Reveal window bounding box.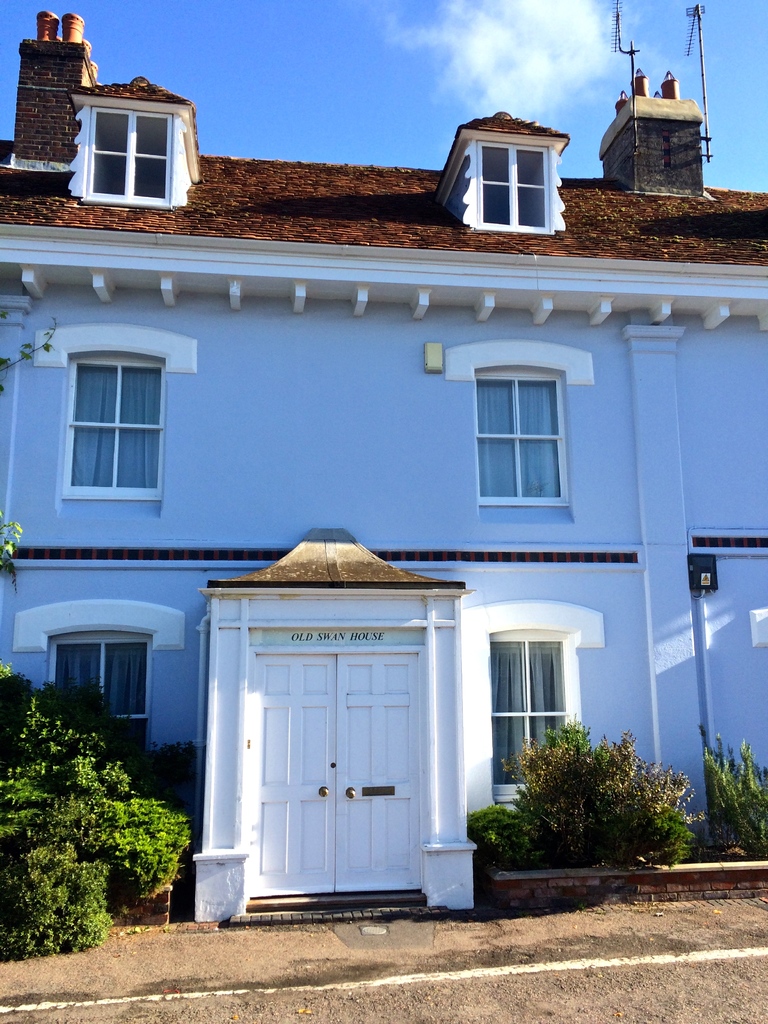
Revealed: bbox(38, 346, 166, 512).
